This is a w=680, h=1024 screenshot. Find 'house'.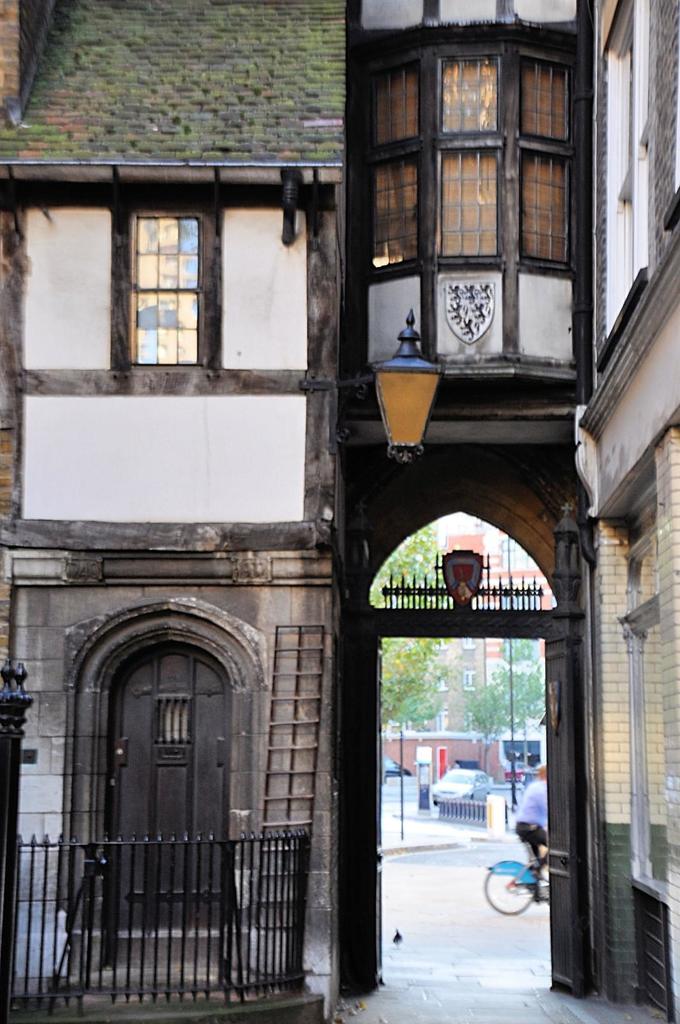
Bounding box: 570/0/679/1023.
